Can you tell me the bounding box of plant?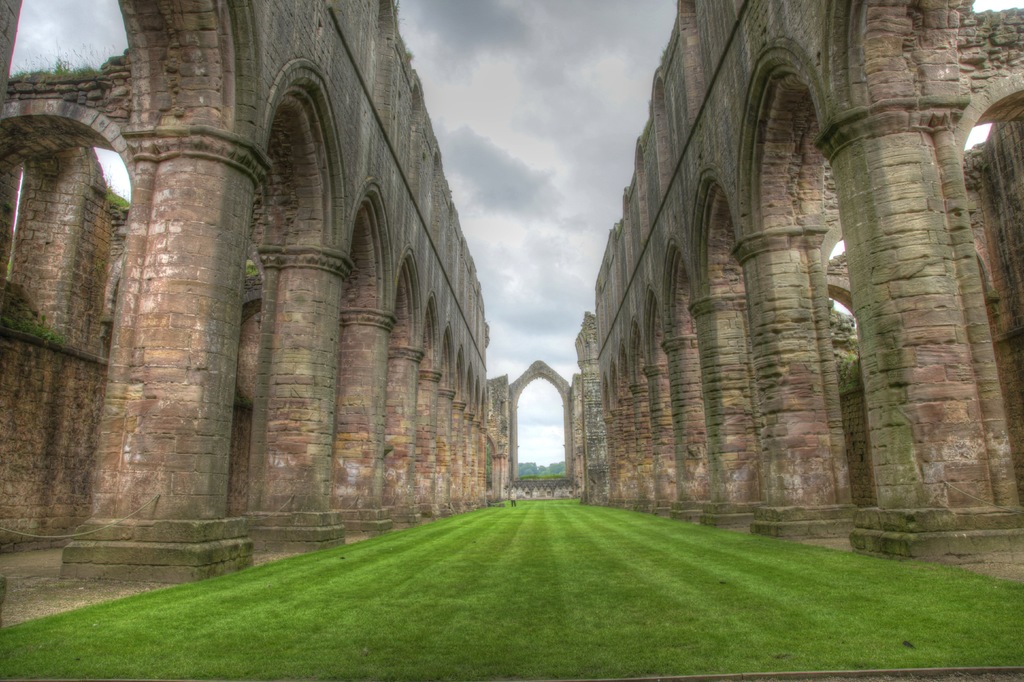
bbox(3, 258, 11, 275).
